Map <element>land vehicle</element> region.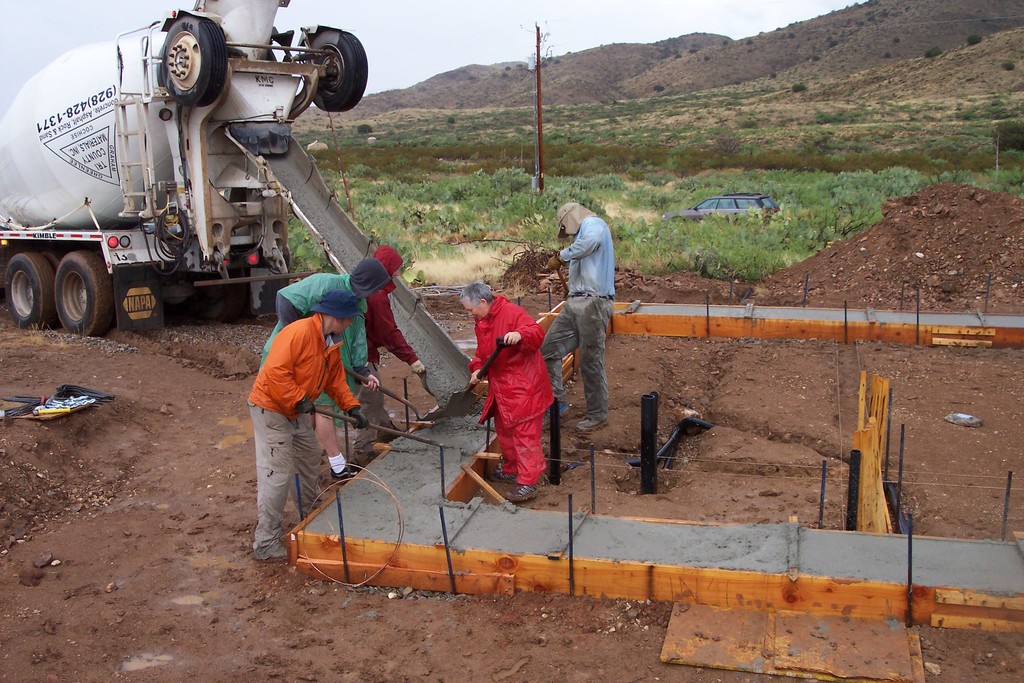
Mapped to {"left": 0, "top": 0, "right": 368, "bottom": 334}.
